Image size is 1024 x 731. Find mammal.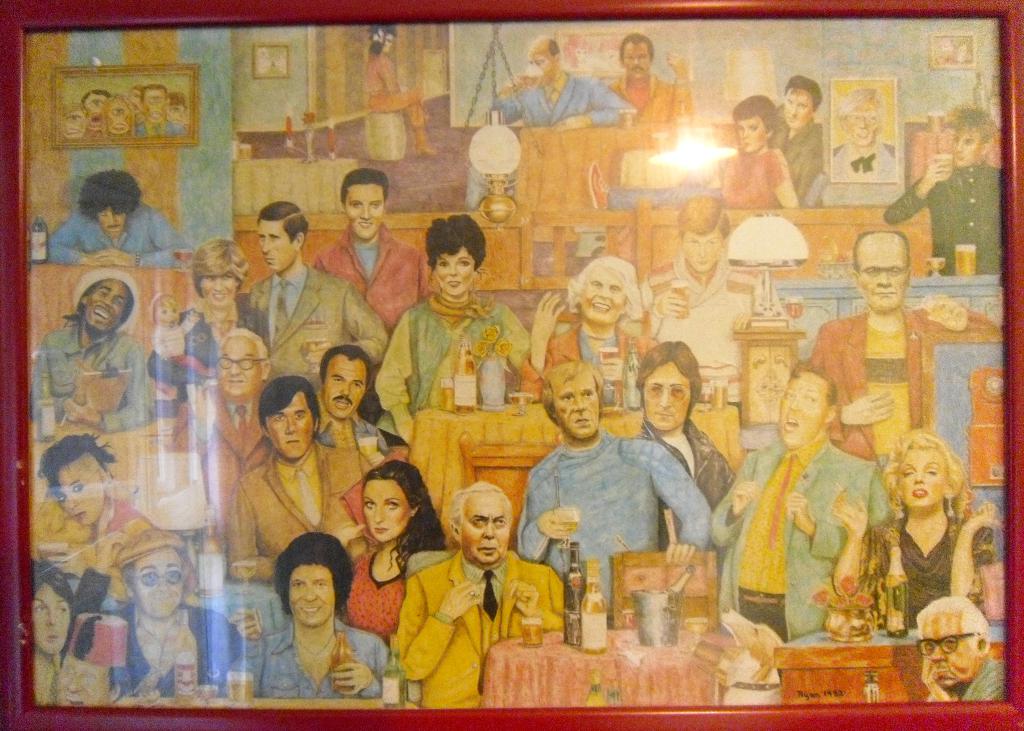
712/88/799/207.
